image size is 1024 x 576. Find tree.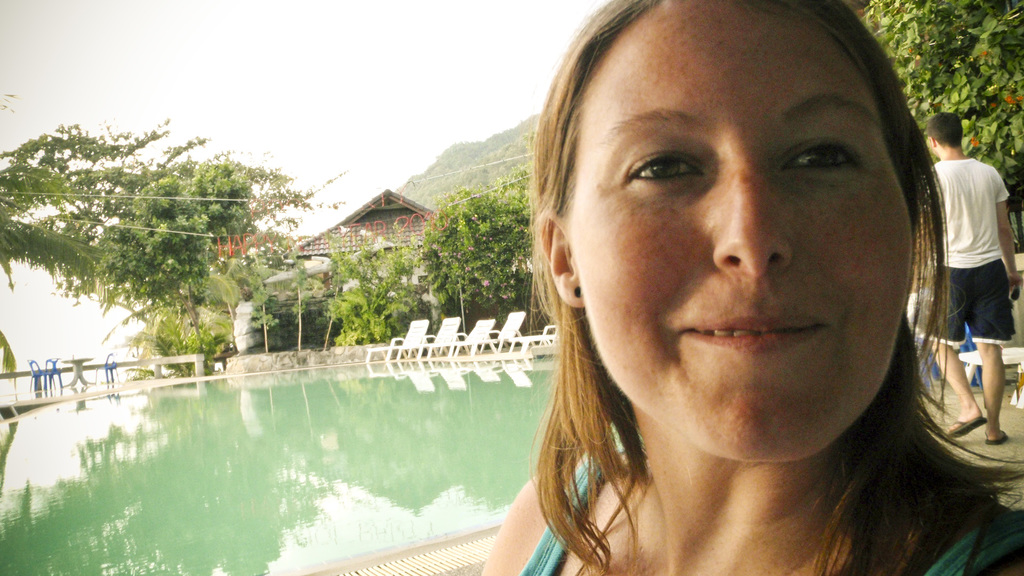
{"left": 0, "top": 119, "right": 344, "bottom": 307}.
